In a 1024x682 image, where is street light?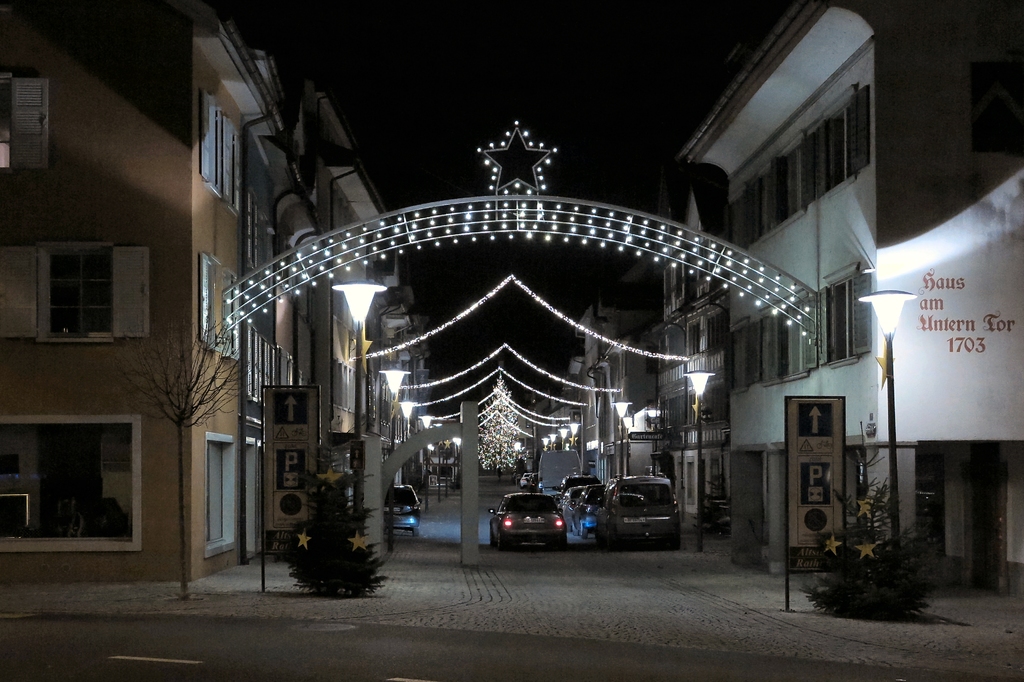
crop(511, 440, 522, 469).
